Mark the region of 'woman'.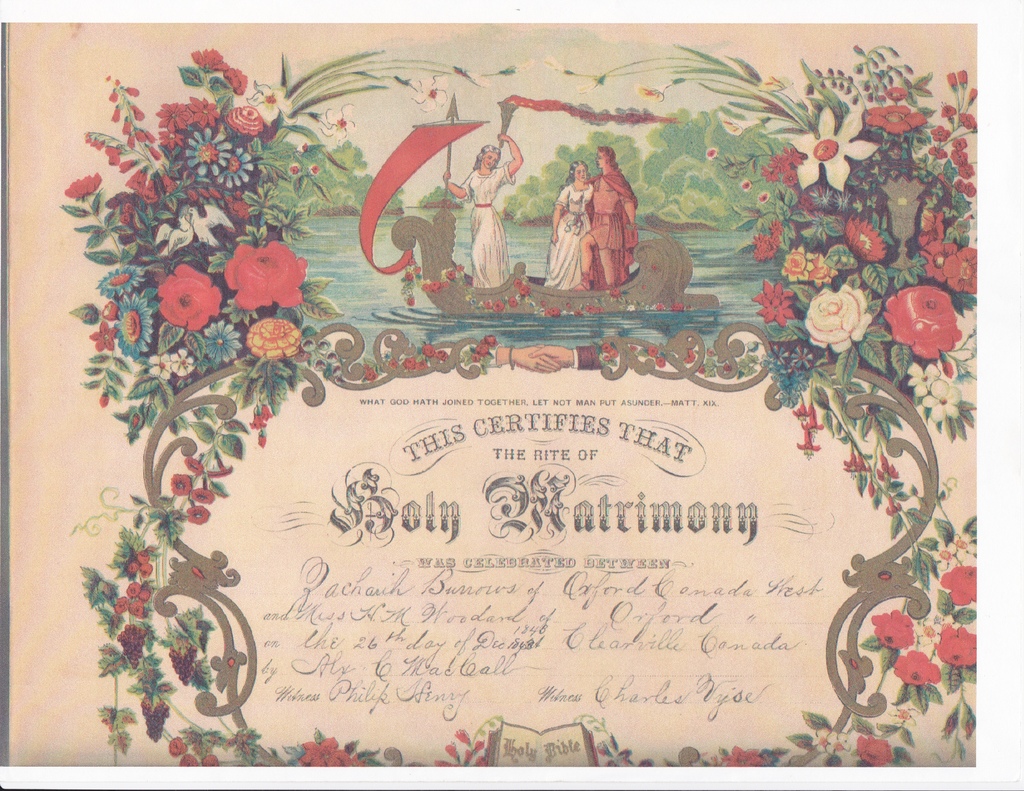
Region: 545/160/596/295.
